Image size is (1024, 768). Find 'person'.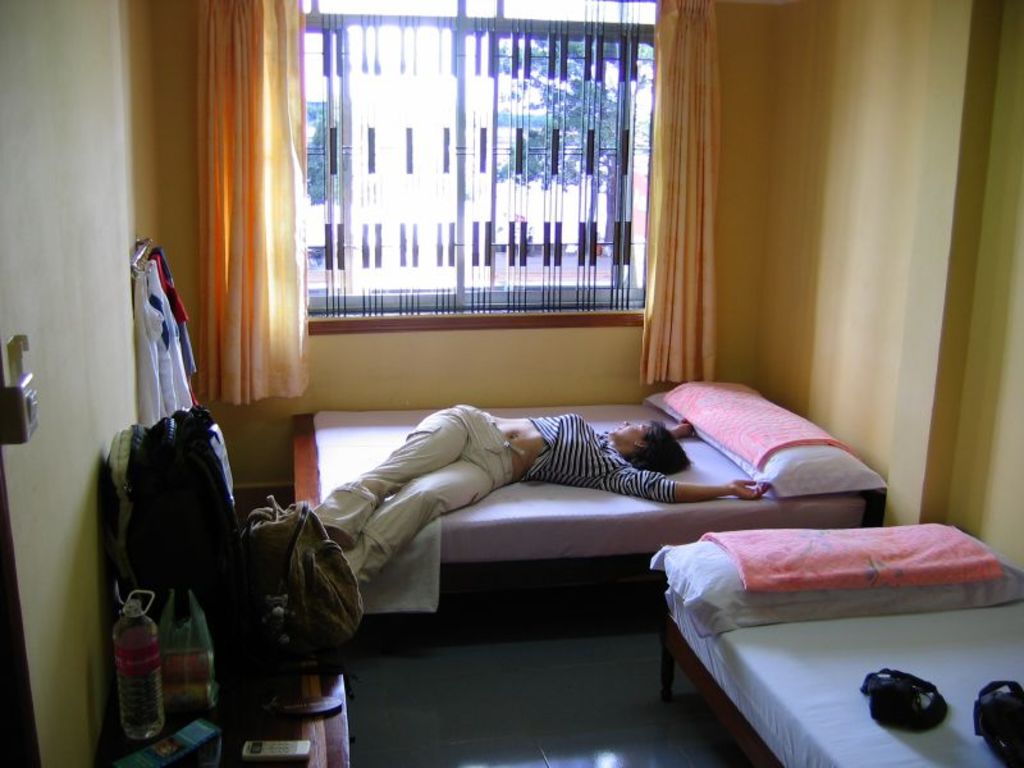
detection(311, 403, 773, 579).
